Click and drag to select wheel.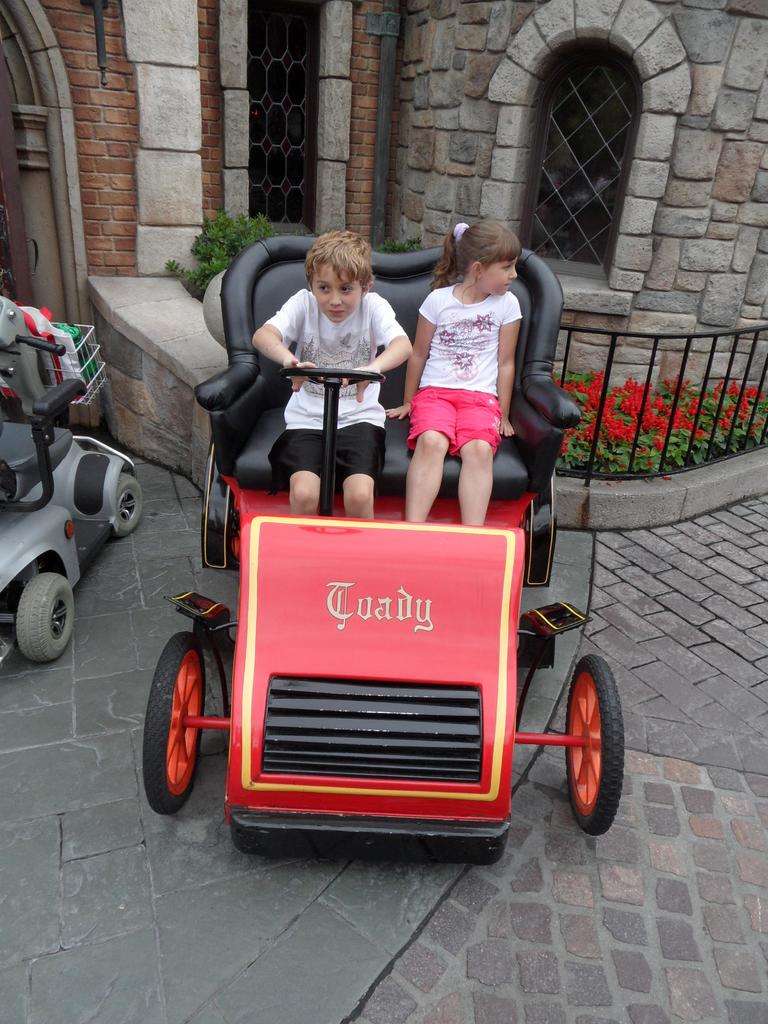
Selection: bbox=(17, 574, 74, 662).
